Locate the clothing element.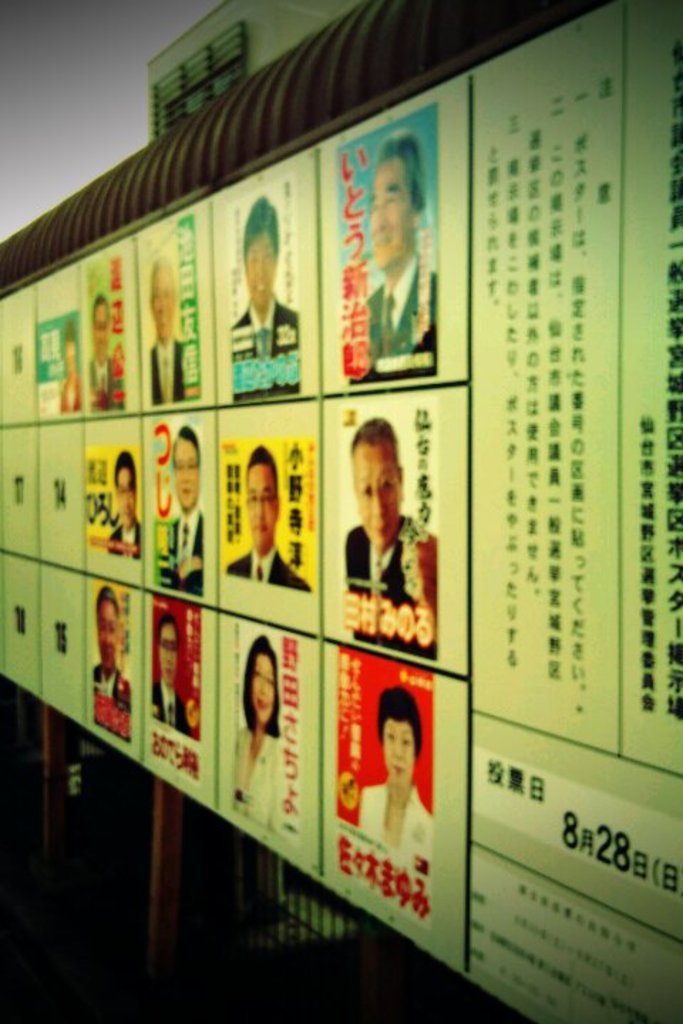
Element bbox: 360 252 440 384.
